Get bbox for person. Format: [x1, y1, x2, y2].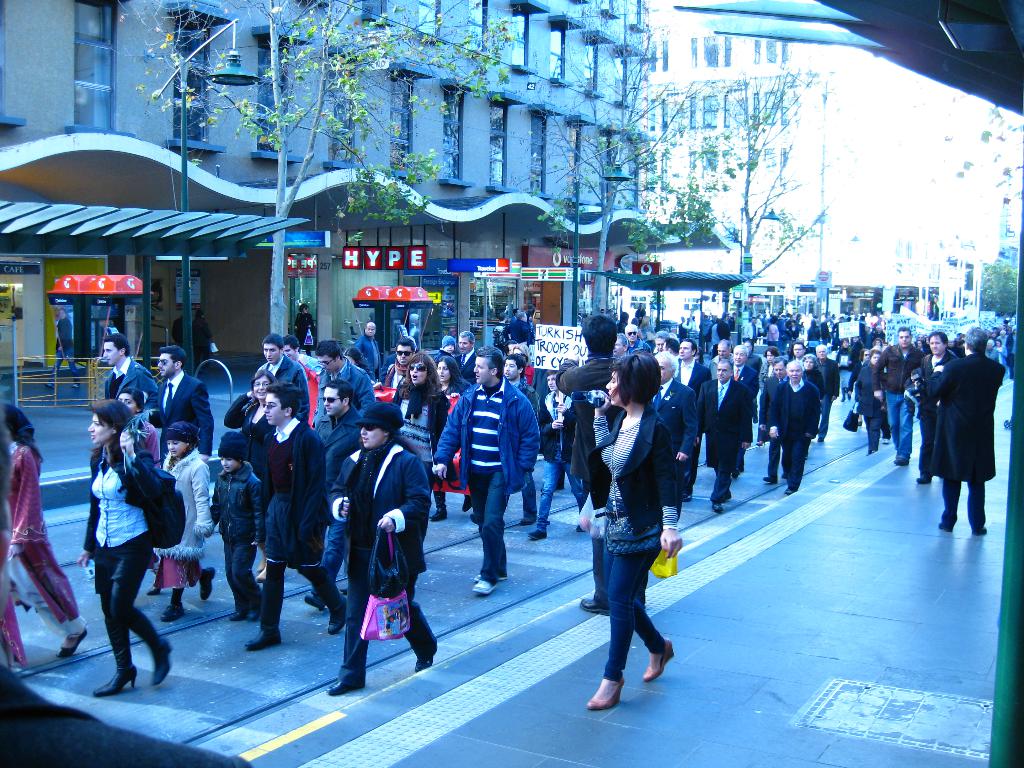
[586, 348, 697, 732].
